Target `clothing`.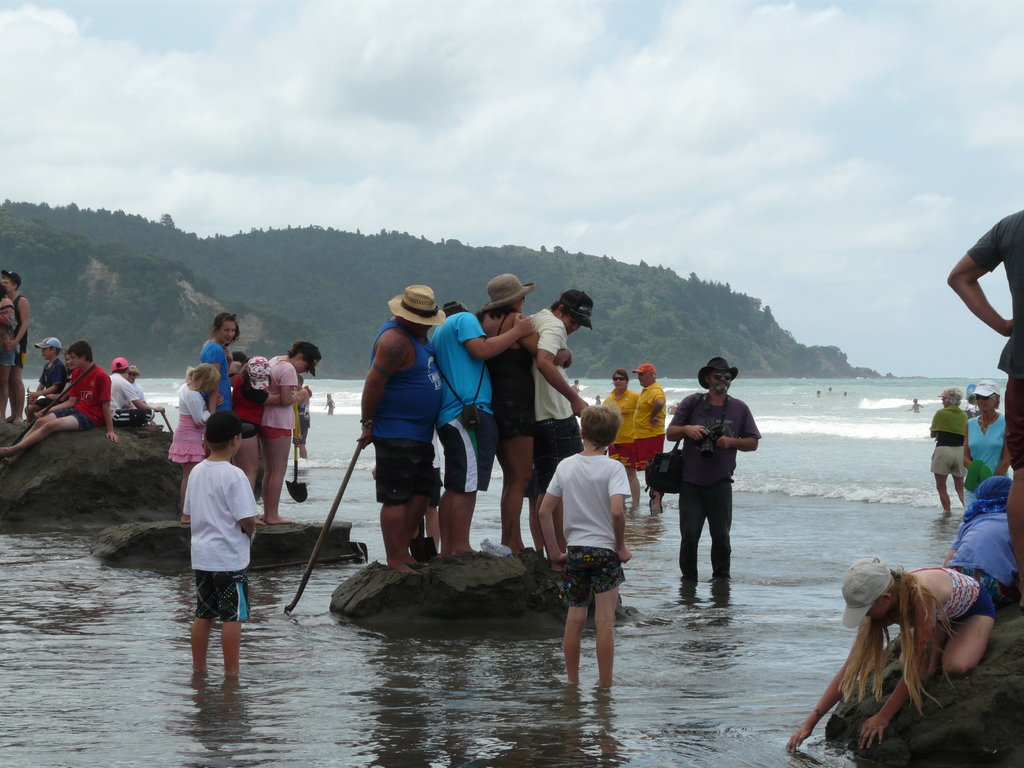
Target region: region(934, 408, 968, 481).
